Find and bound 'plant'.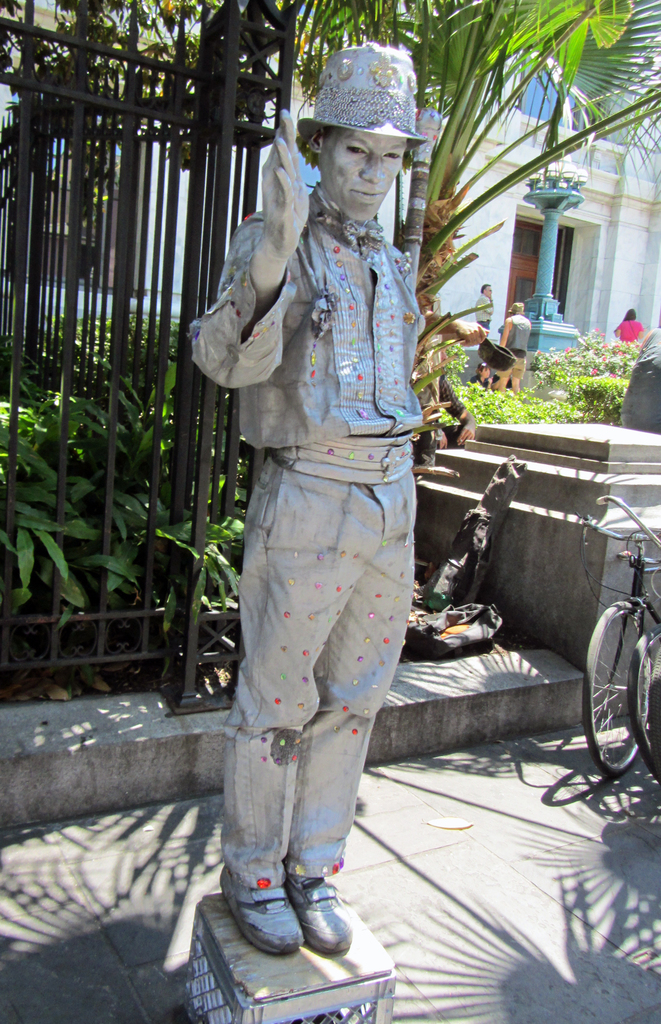
Bound: [x1=442, y1=328, x2=652, y2=424].
